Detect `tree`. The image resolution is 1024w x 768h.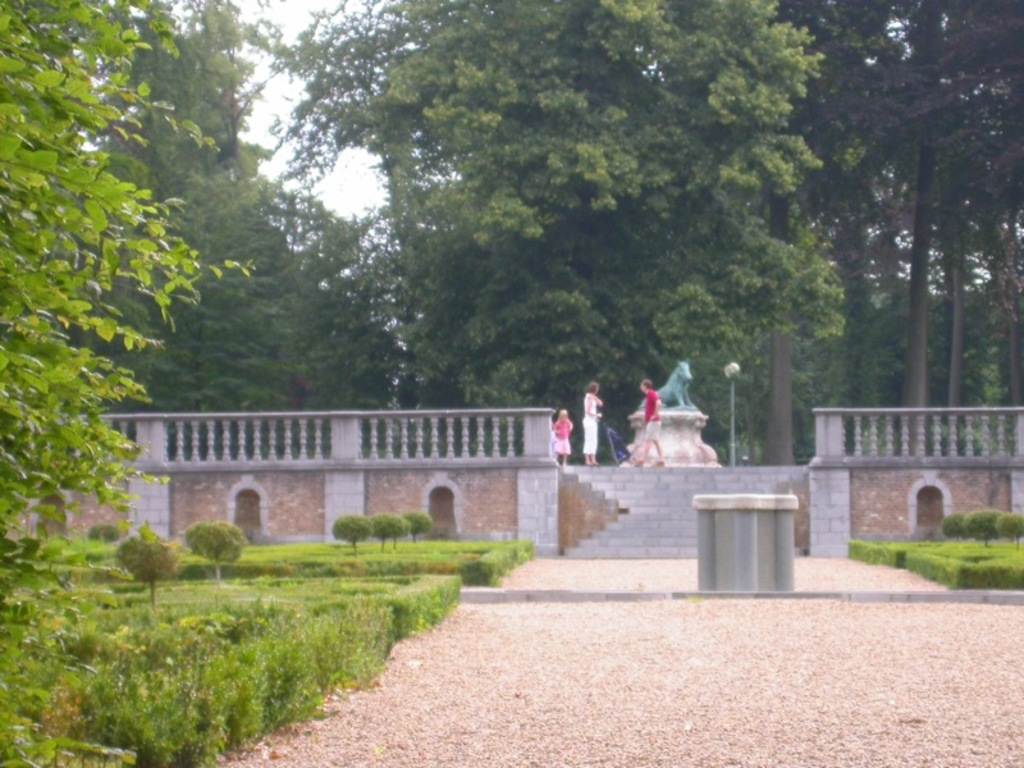
724, 0, 934, 440.
